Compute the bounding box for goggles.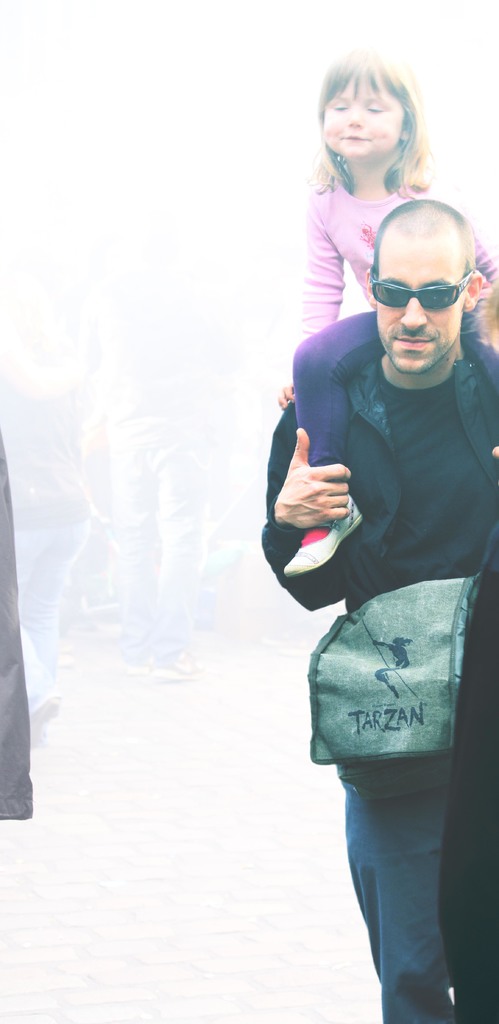
Rect(381, 263, 483, 316).
